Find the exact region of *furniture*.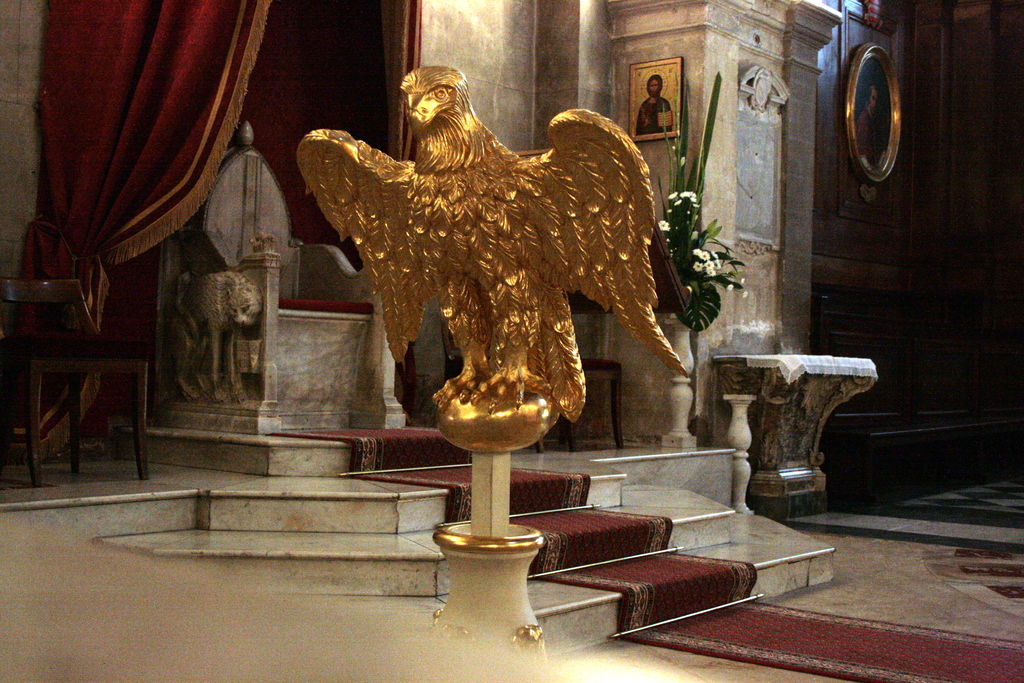
Exact region: 0/275/149/485.
